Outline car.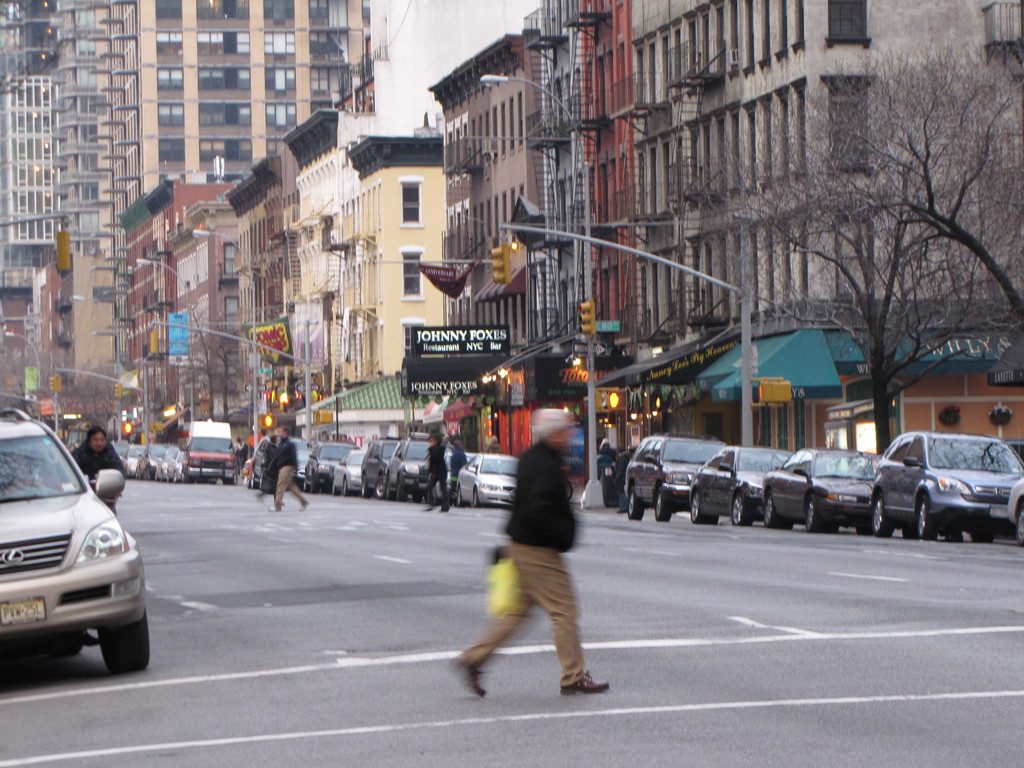
Outline: BBox(456, 454, 519, 516).
